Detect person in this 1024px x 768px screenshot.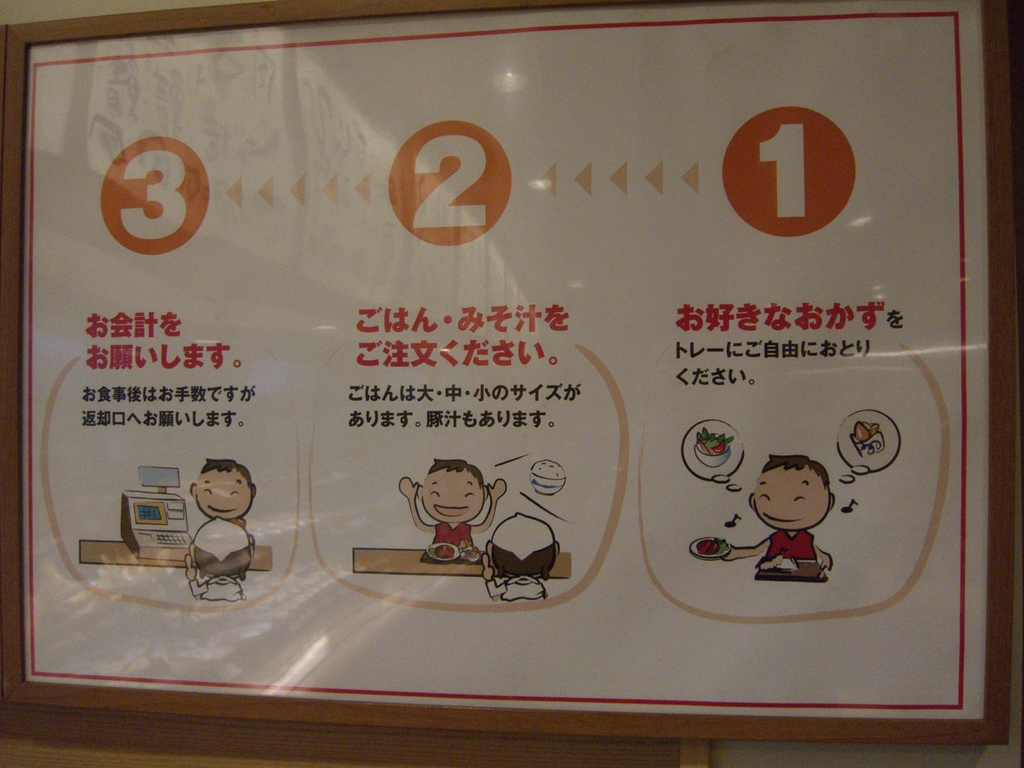
Detection: [483,514,556,601].
